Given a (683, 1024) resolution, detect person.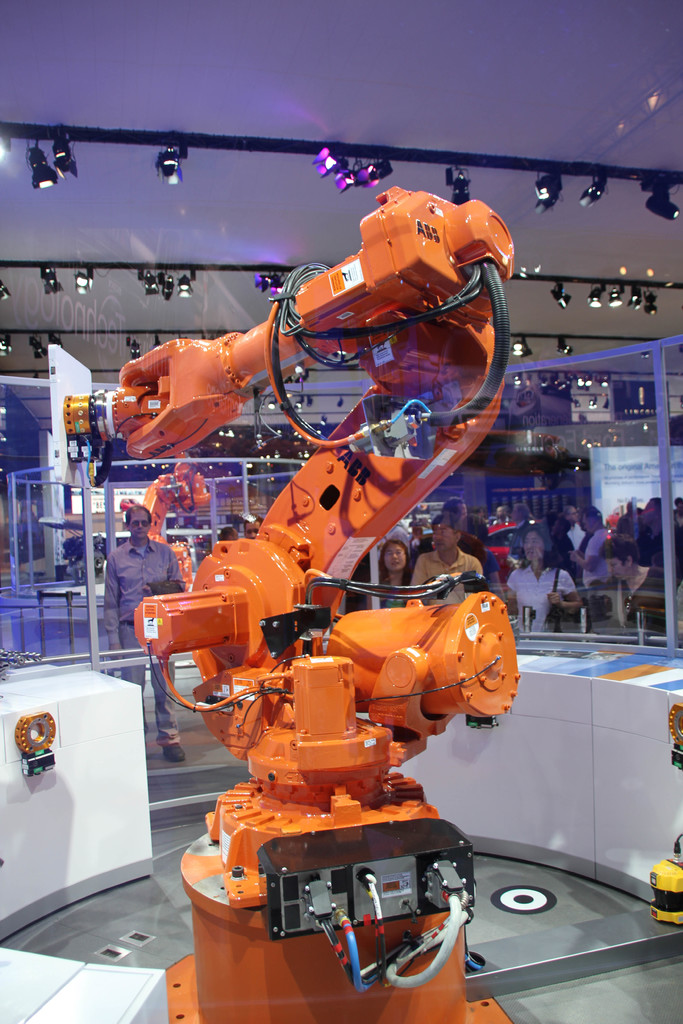
select_region(594, 528, 682, 631).
